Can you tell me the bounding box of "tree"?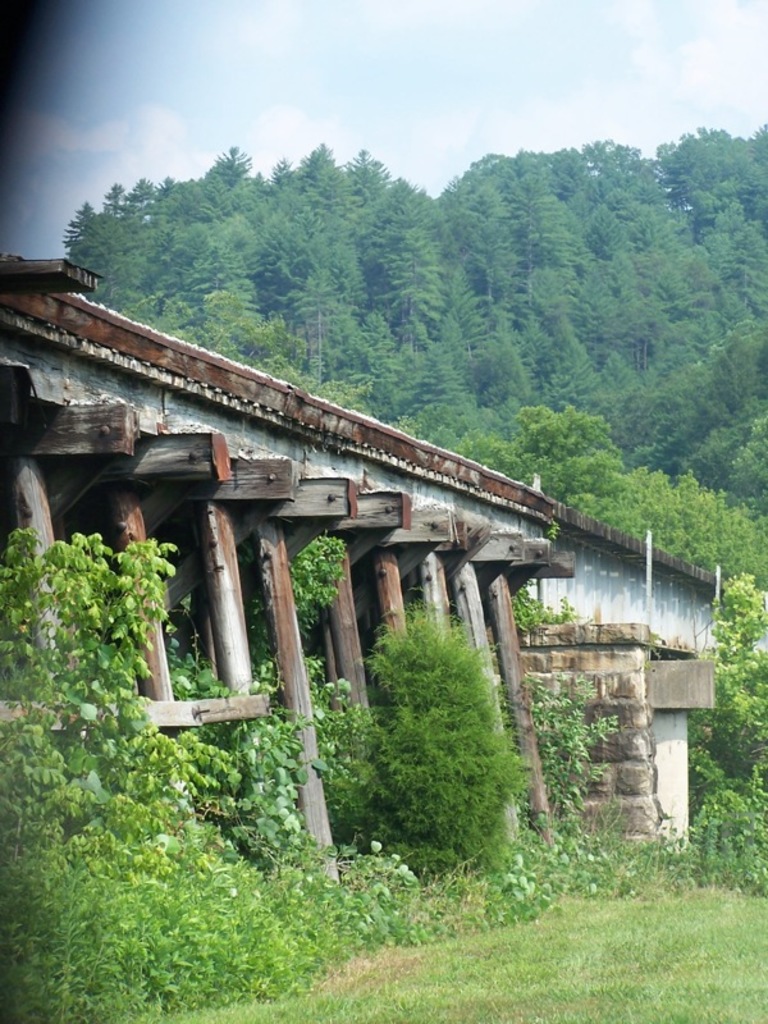
357:572:527:861.
